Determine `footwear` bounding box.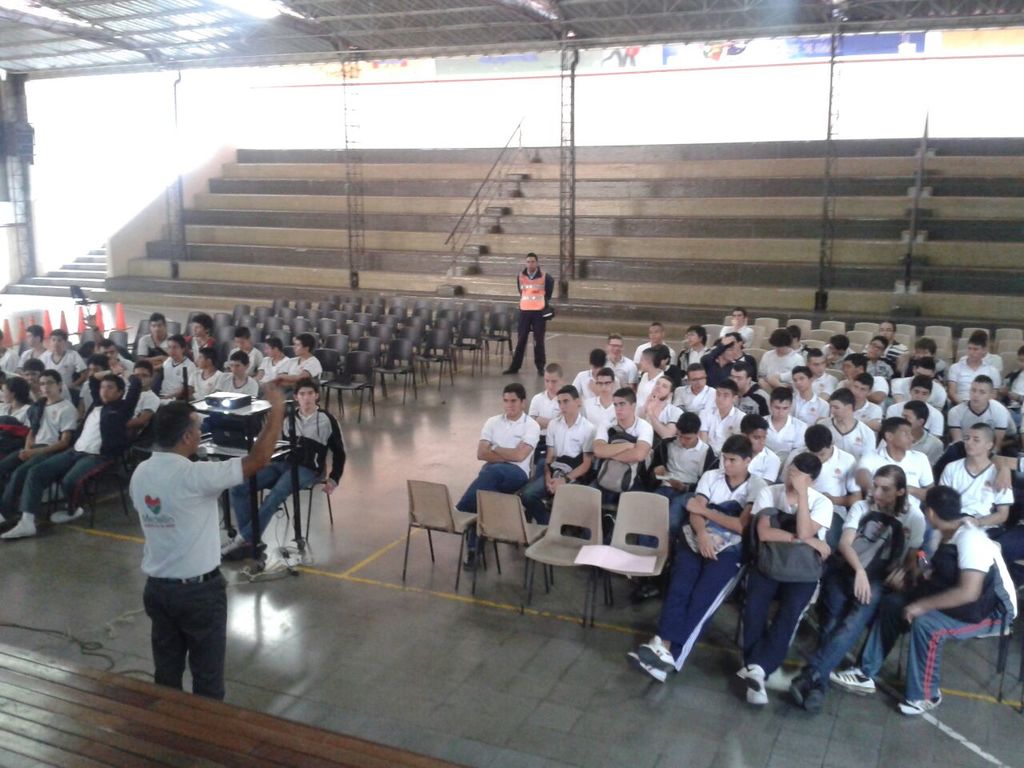
Determined: [left=638, top=639, right=679, bottom=673].
